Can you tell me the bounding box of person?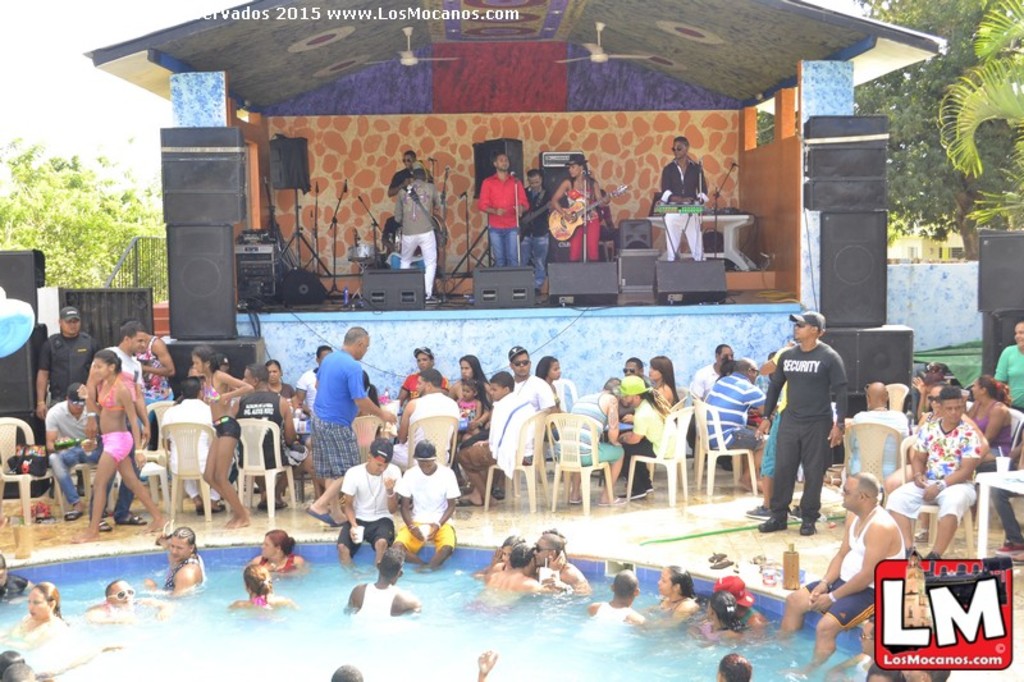
250 532 307 573.
